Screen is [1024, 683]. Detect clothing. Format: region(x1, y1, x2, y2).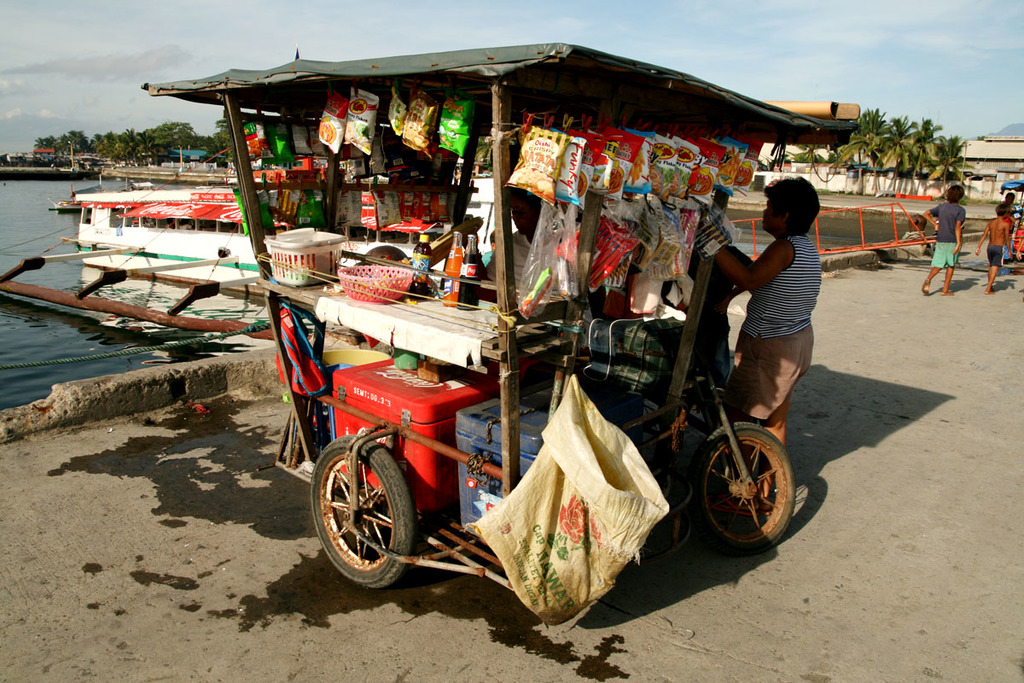
region(723, 187, 823, 422).
